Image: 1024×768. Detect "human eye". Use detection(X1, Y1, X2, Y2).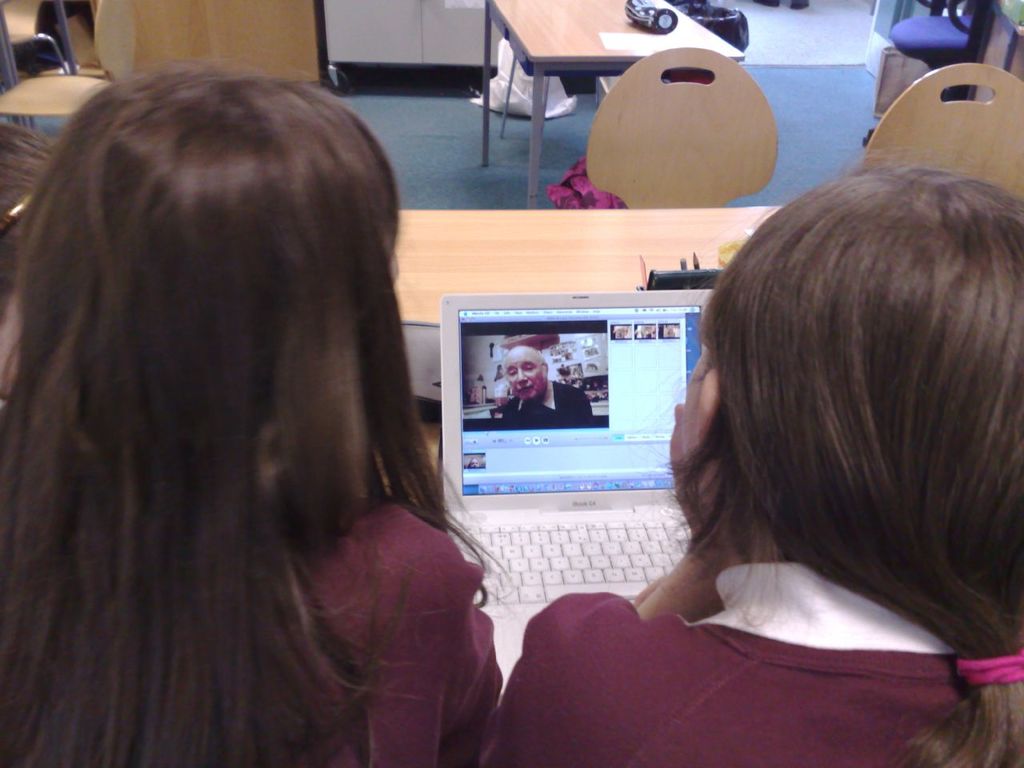
detection(524, 364, 534, 372).
